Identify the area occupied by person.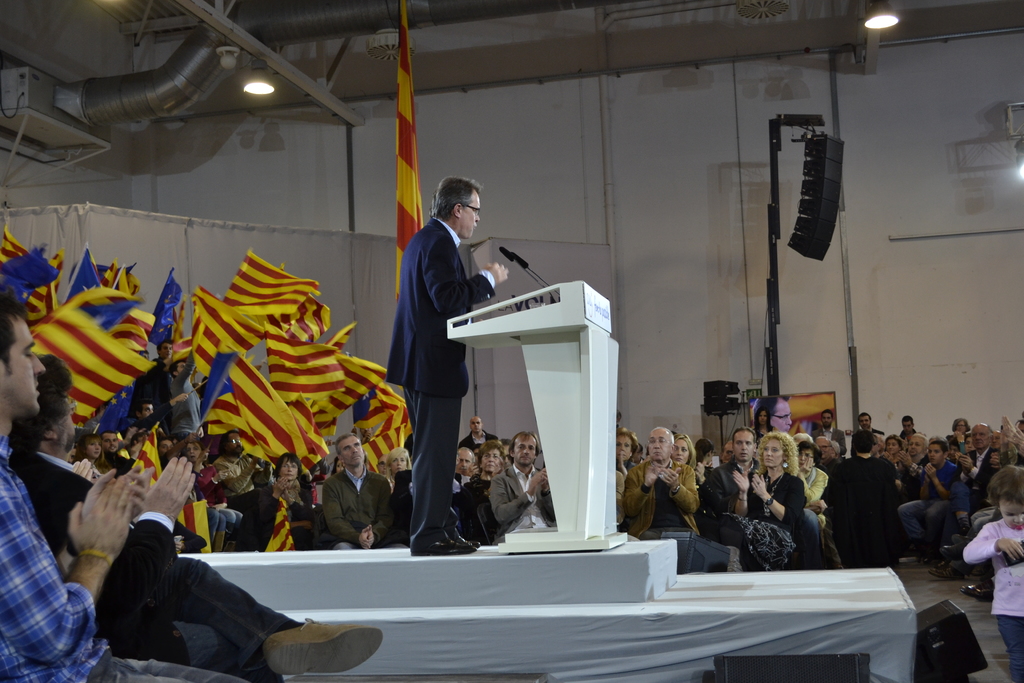
Area: pyautogui.locateOnScreen(0, 295, 144, 682).
